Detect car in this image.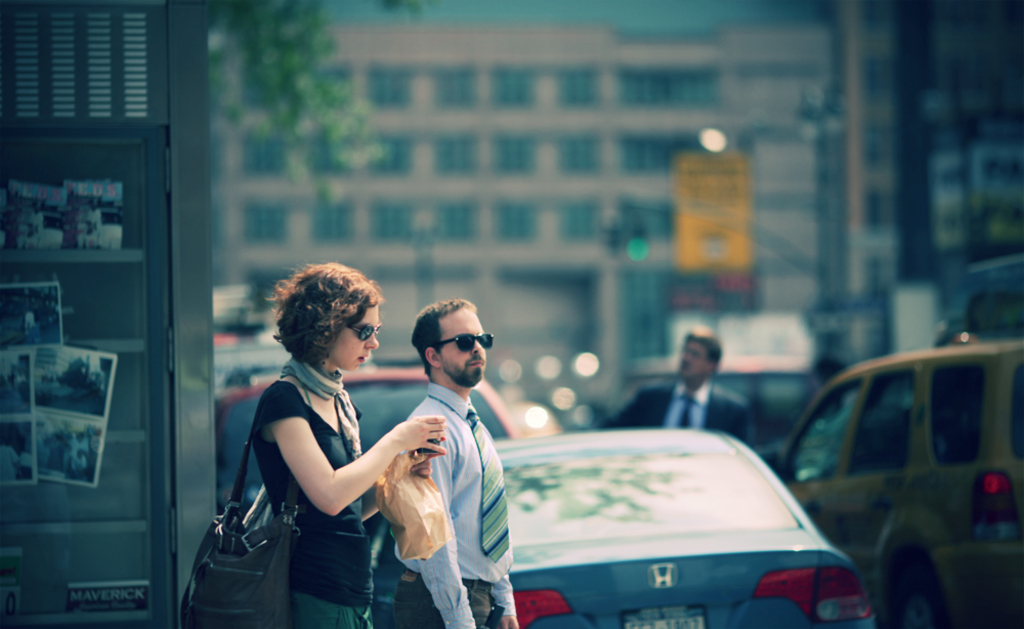
Detection: {"left": 215, "top": 367, "right": 519, "bottom": 508}.
